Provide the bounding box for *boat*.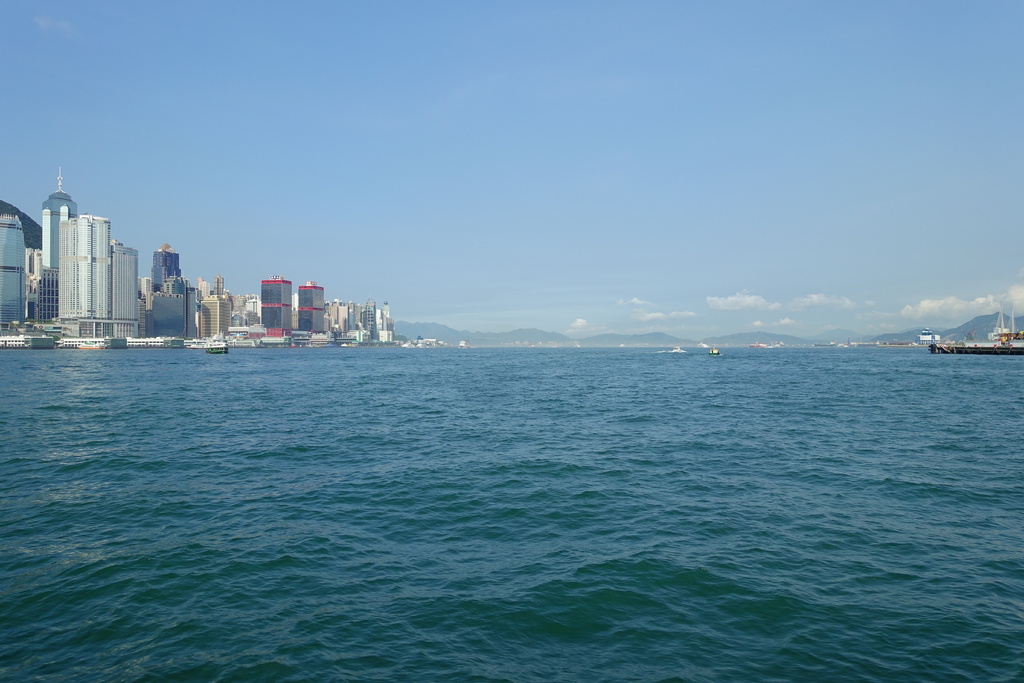
<bbox>210, 343, 230, 352</bbox>.
